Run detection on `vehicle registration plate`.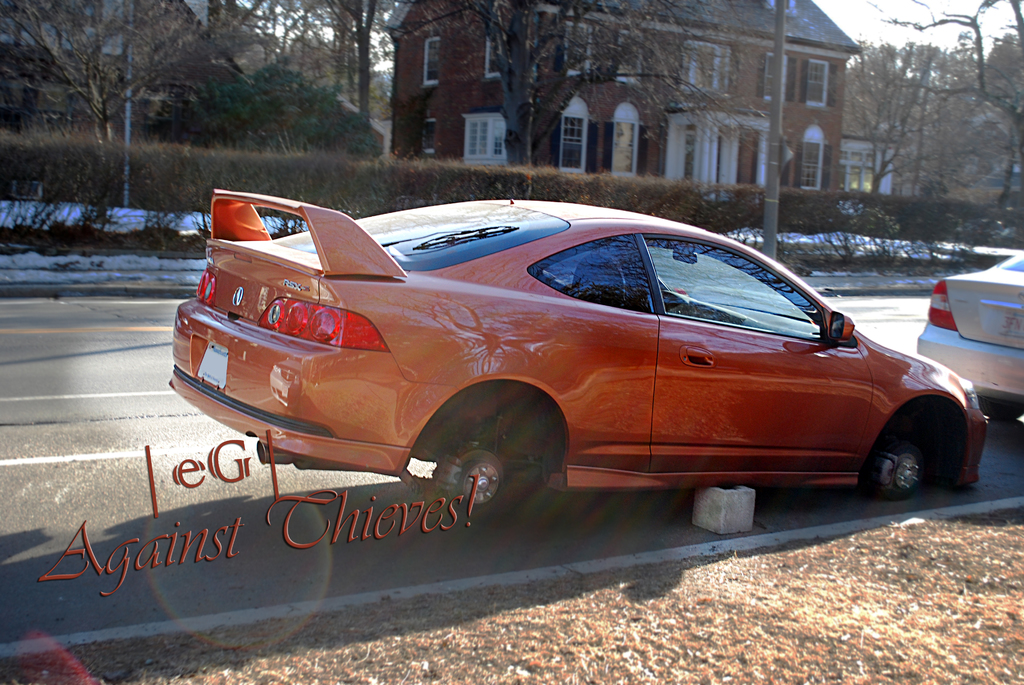
Result: pyautogui.locateOnScreen(196, 339, 229, 388).
